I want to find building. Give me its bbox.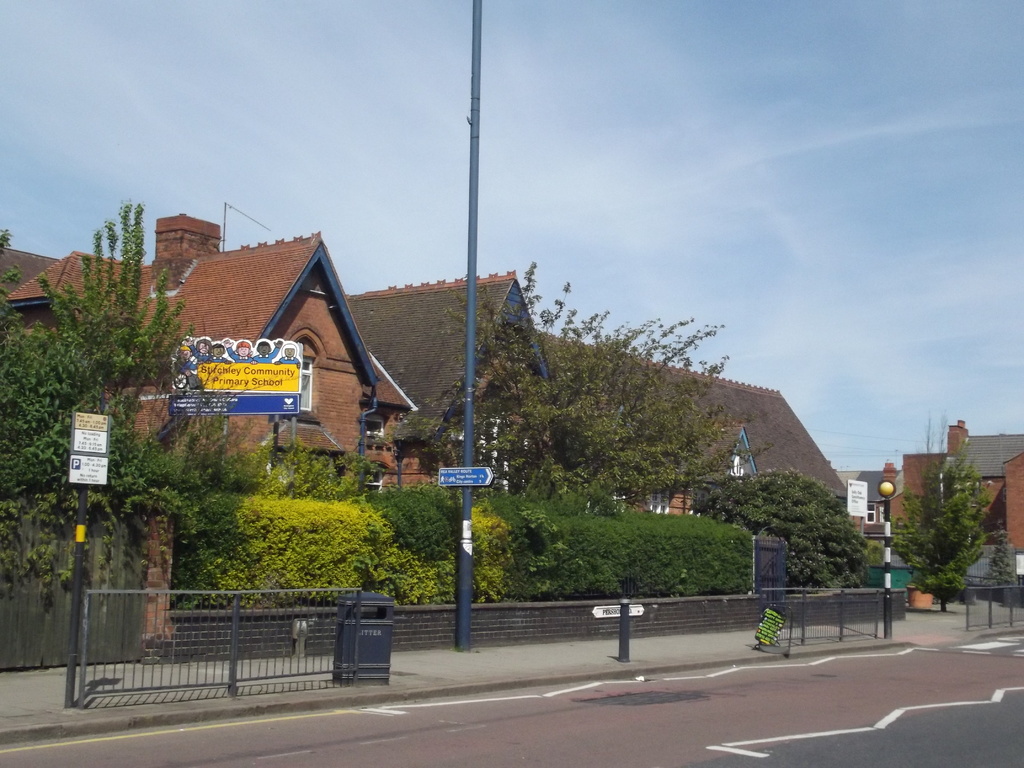
[left=888, top=419, right=1023, bottom=554].
